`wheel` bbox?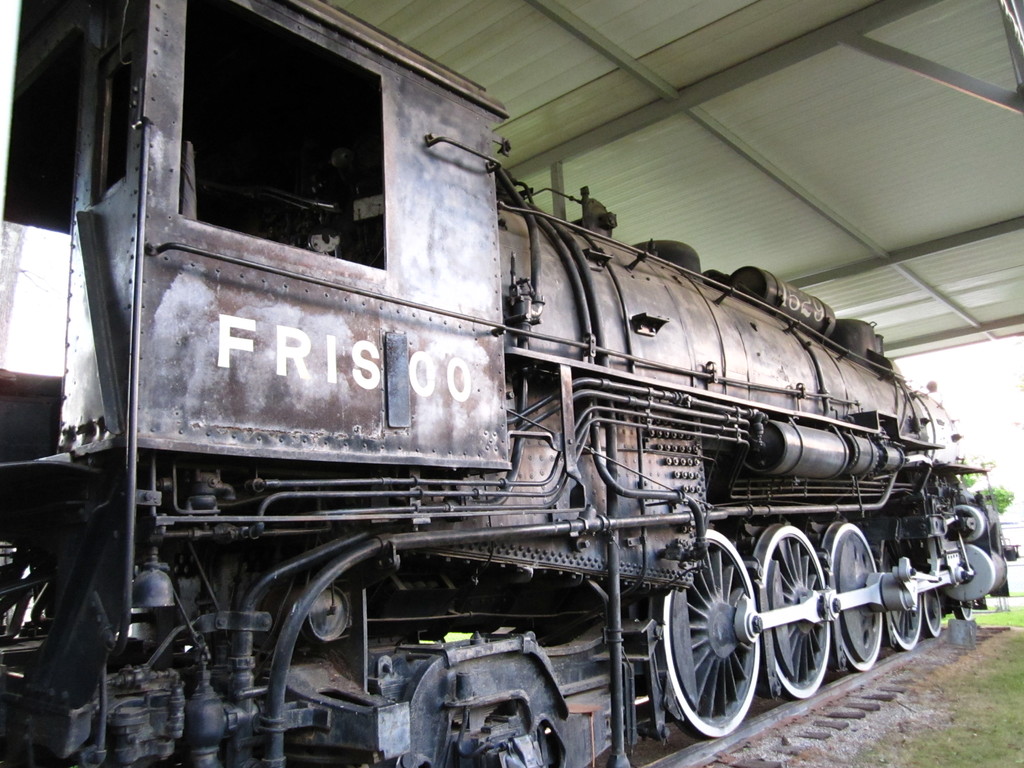
(left=883, top=579, right=925, bottom=652)
